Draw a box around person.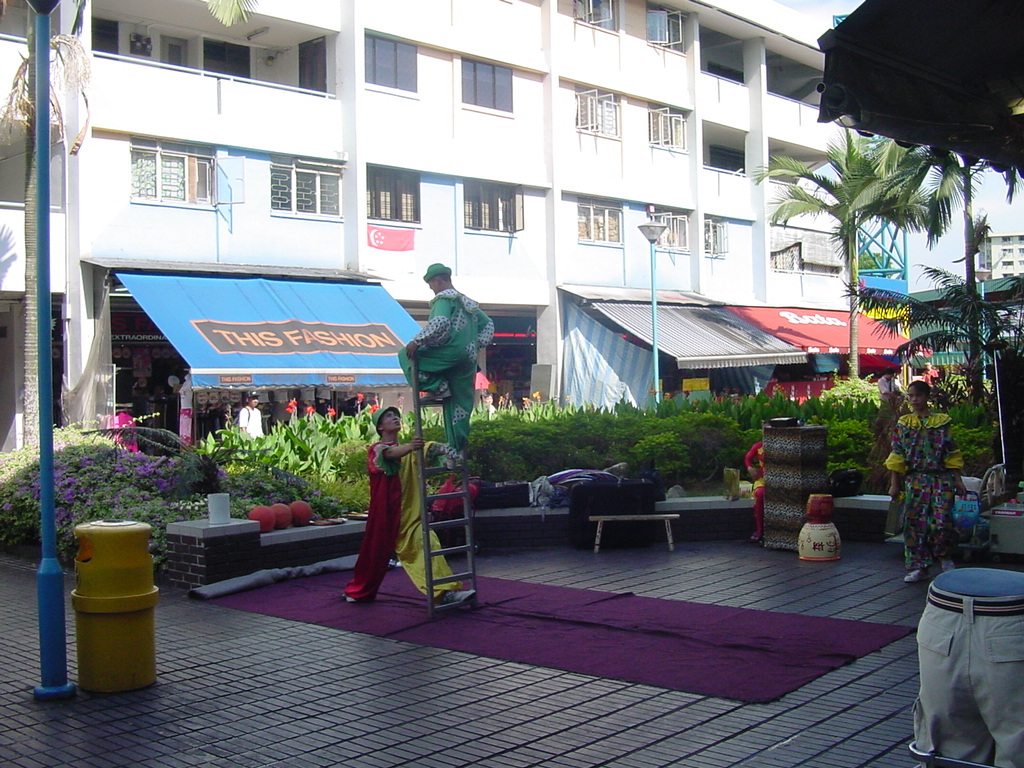
{"x1": 235, "y1": 387, "x2": 269, "y2": 439}.
